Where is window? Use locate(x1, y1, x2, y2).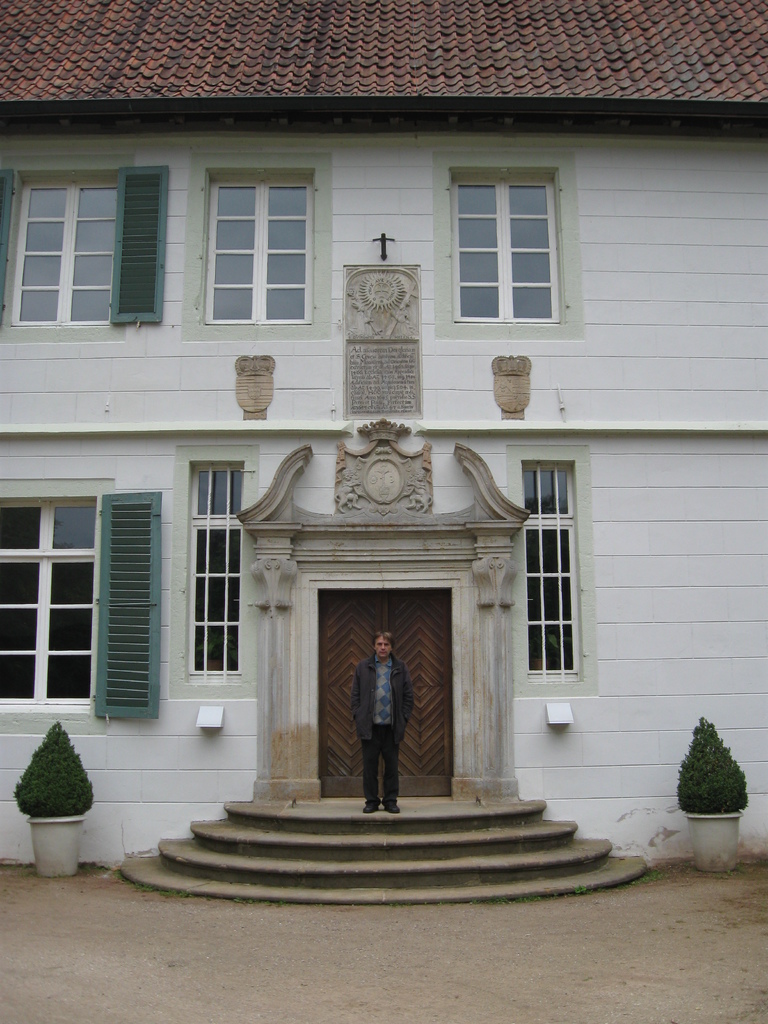
locate(0, 495, 97, 706).
